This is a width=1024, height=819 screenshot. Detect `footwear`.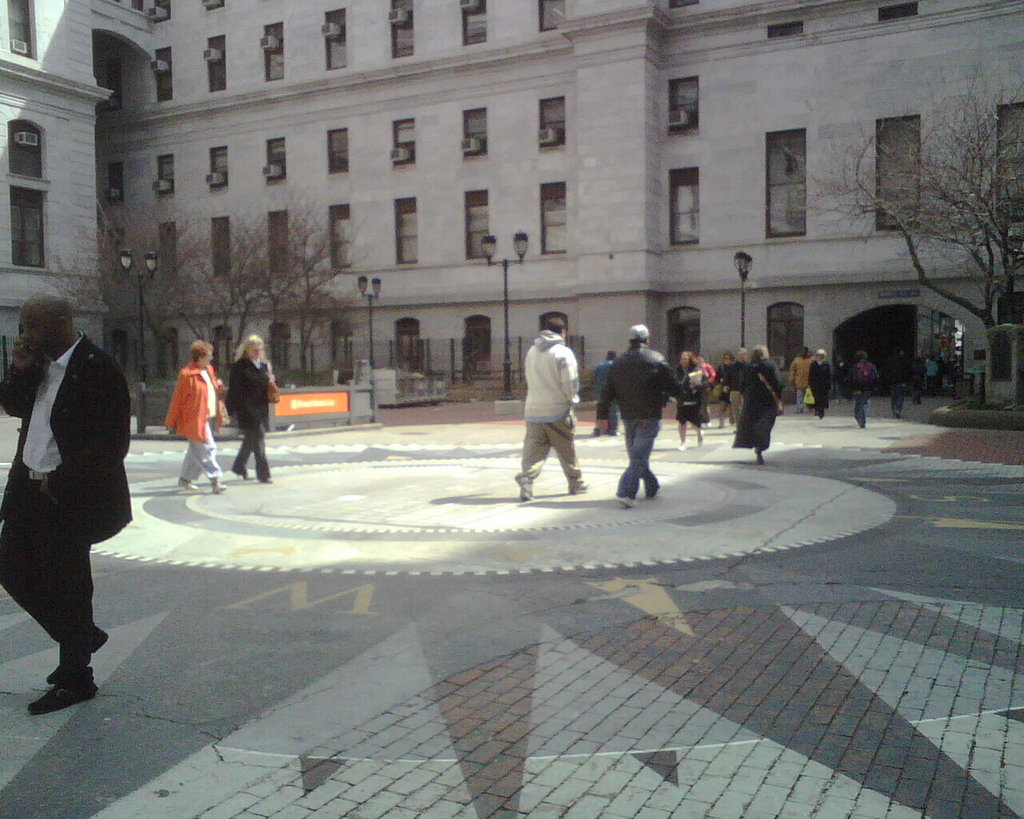
locate(260, 475, 273, 481).
